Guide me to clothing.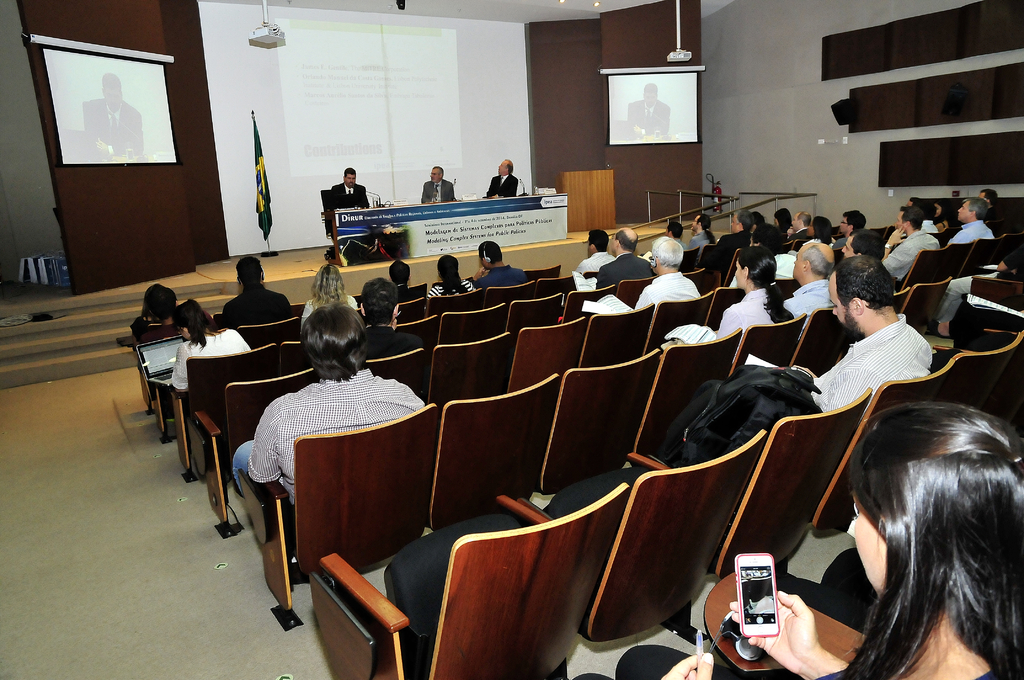
Guidance: (x1=676, y1=237, x2=689, y2=253).
